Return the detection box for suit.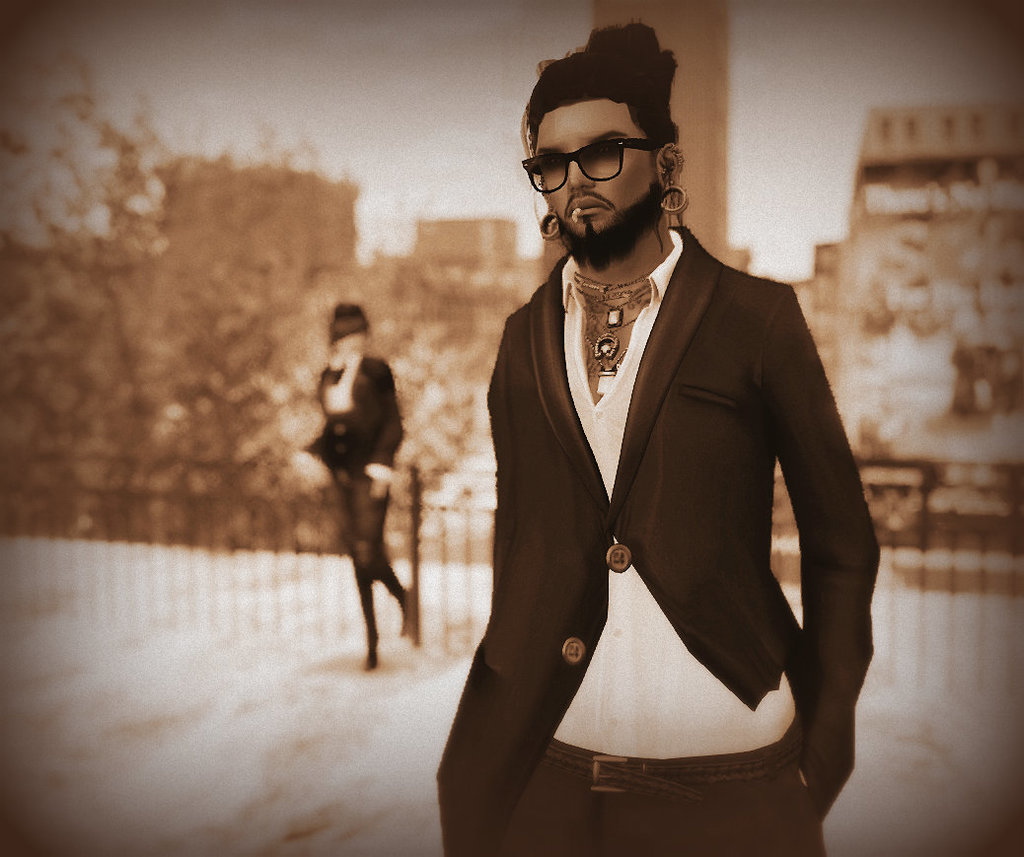
box(449, 65, 863, 856).
